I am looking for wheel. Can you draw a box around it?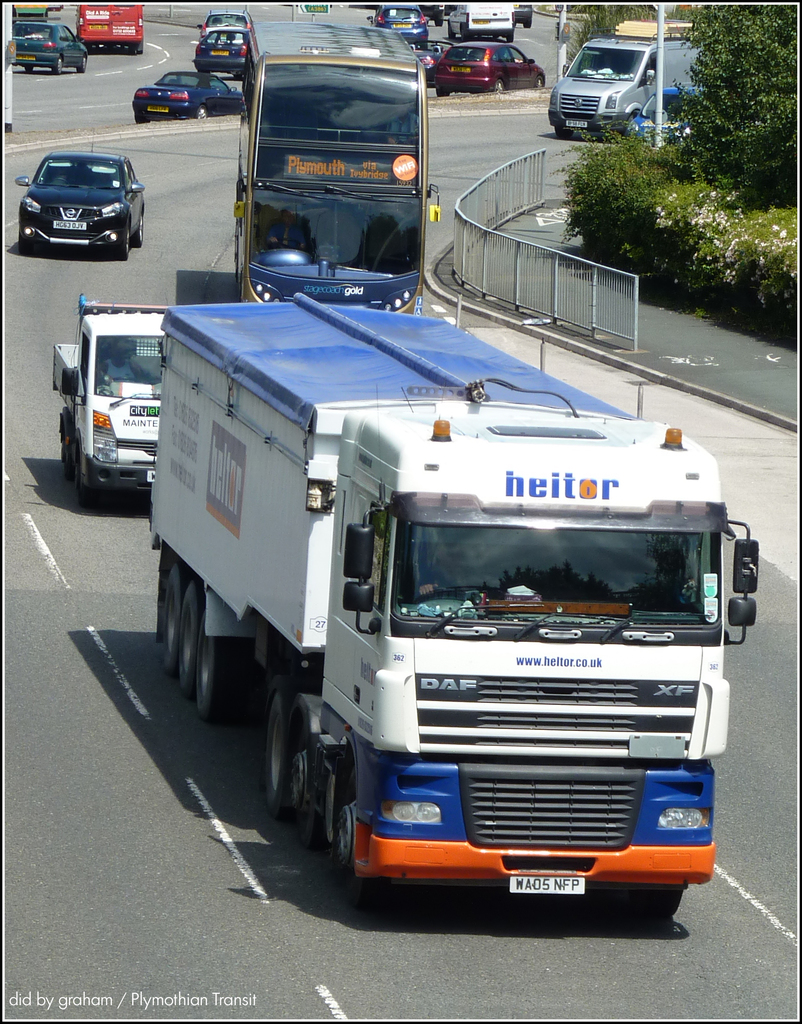
Sure, the bounding box is [left=24, top=67, right=33, bottom=72].
